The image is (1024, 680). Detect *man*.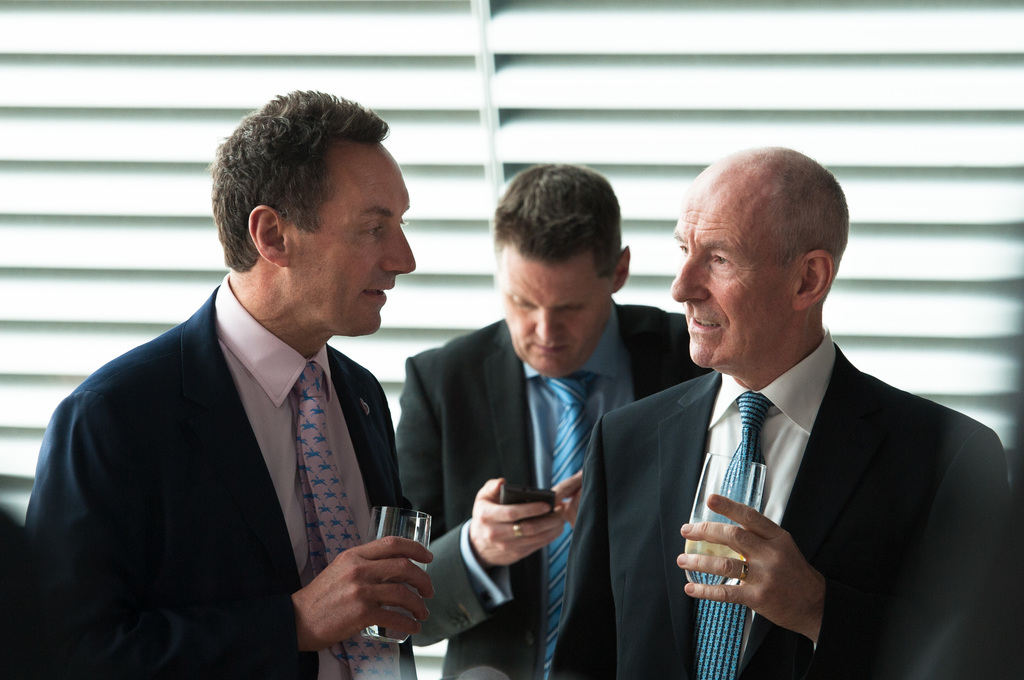
Detection: [left=28, top=86, right=431, bottom=679].
